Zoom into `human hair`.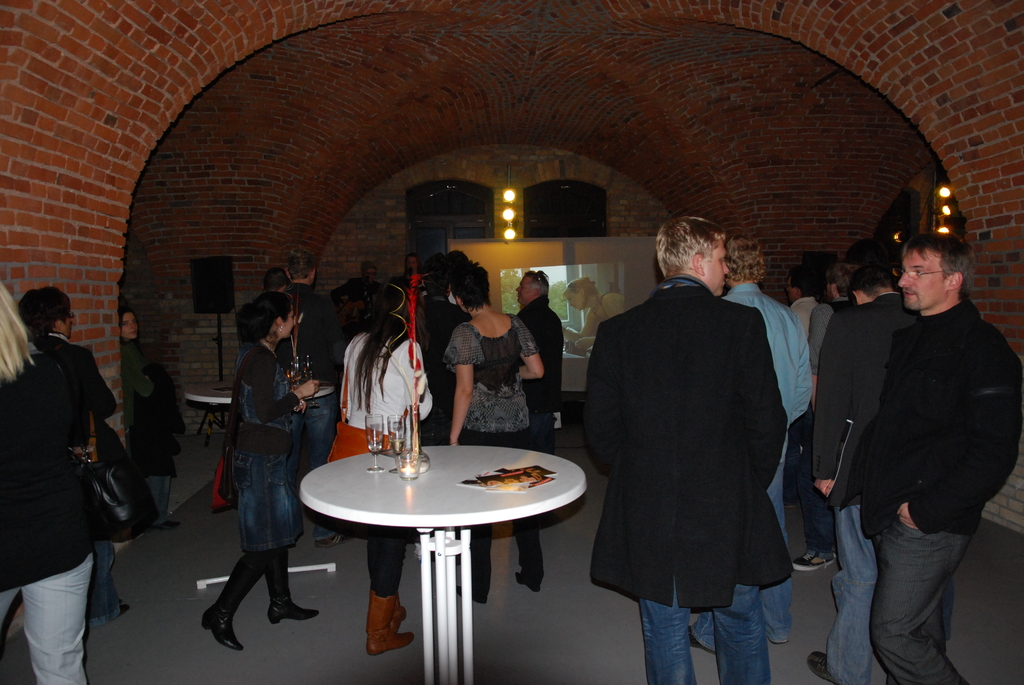
Zoom target: <box>827,265,852,288</box>.
